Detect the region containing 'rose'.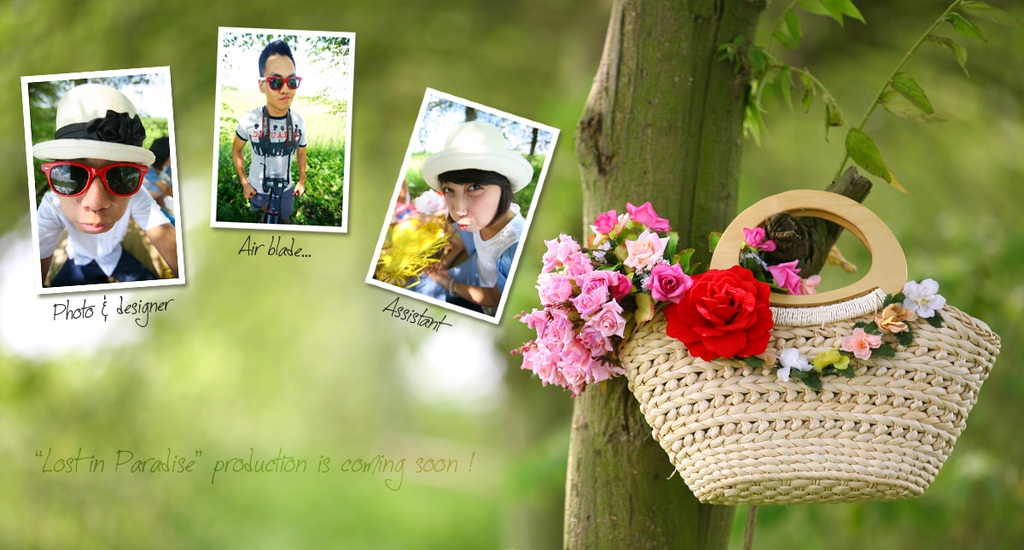
[left=843, top=325, right=881, bottom=357].
